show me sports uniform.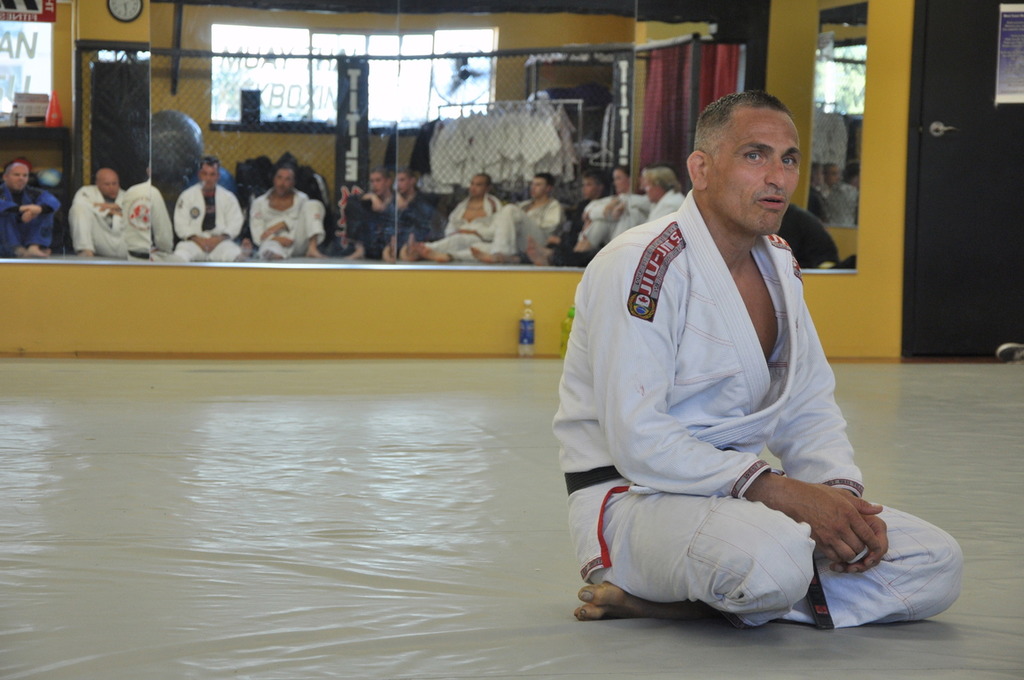
sports uniform is here: Rect(551, 187, 962, 628).
